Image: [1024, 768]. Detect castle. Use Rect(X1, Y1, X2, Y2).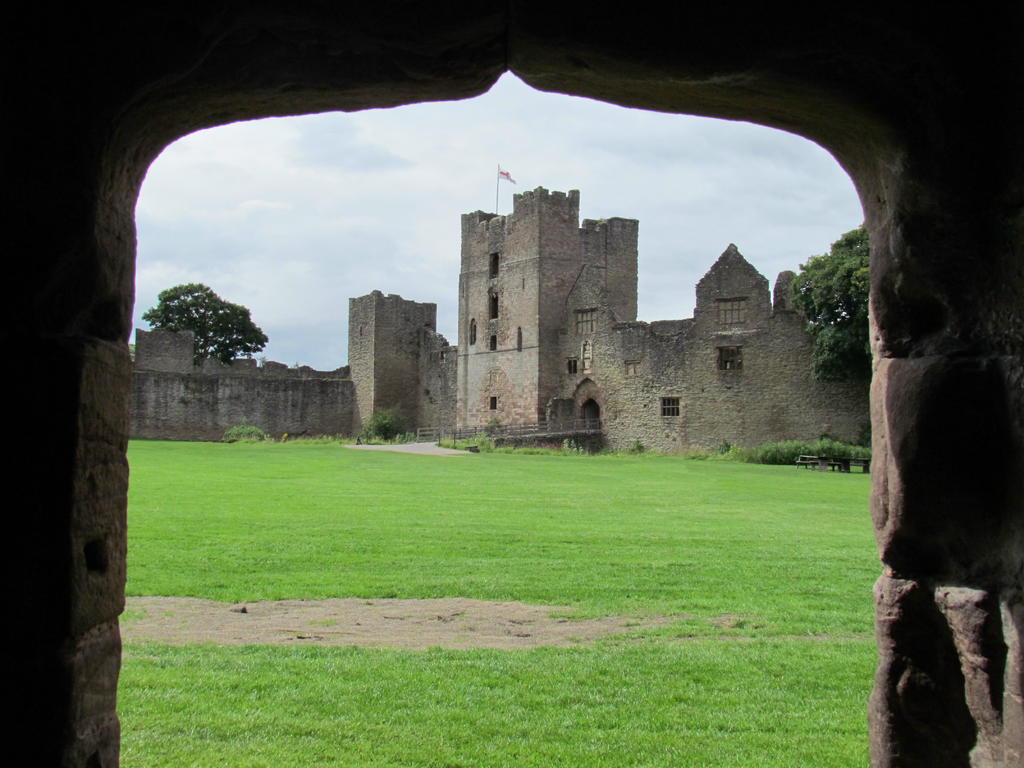
Rect(0, 0, 1023, 767).
